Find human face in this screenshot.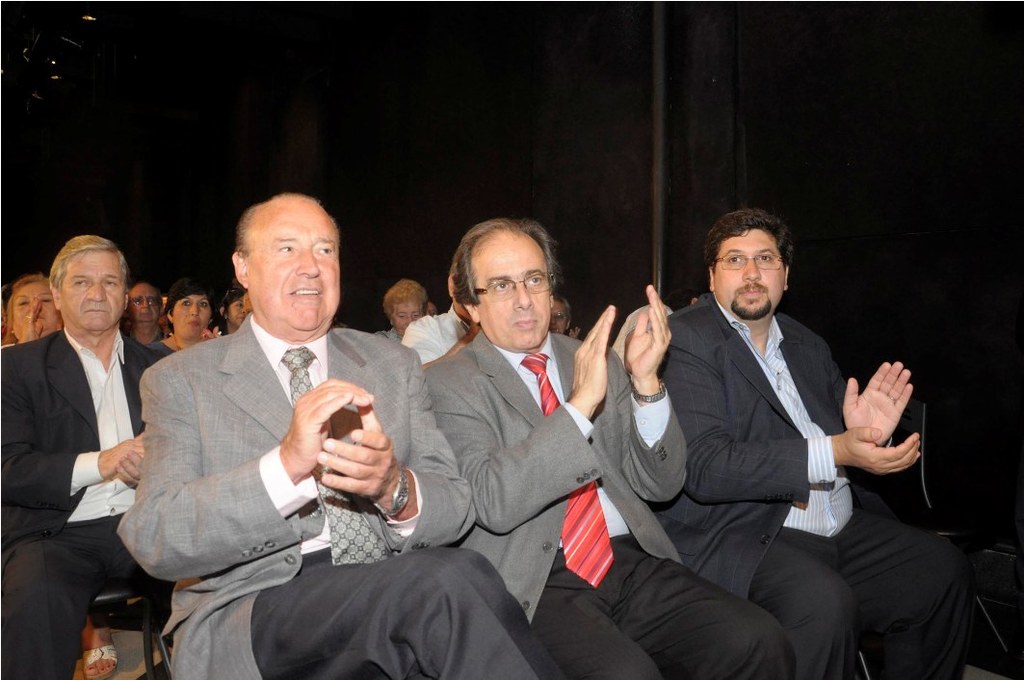
The bounding box for human face is left=63, top=249, right=125, bottom=333.
